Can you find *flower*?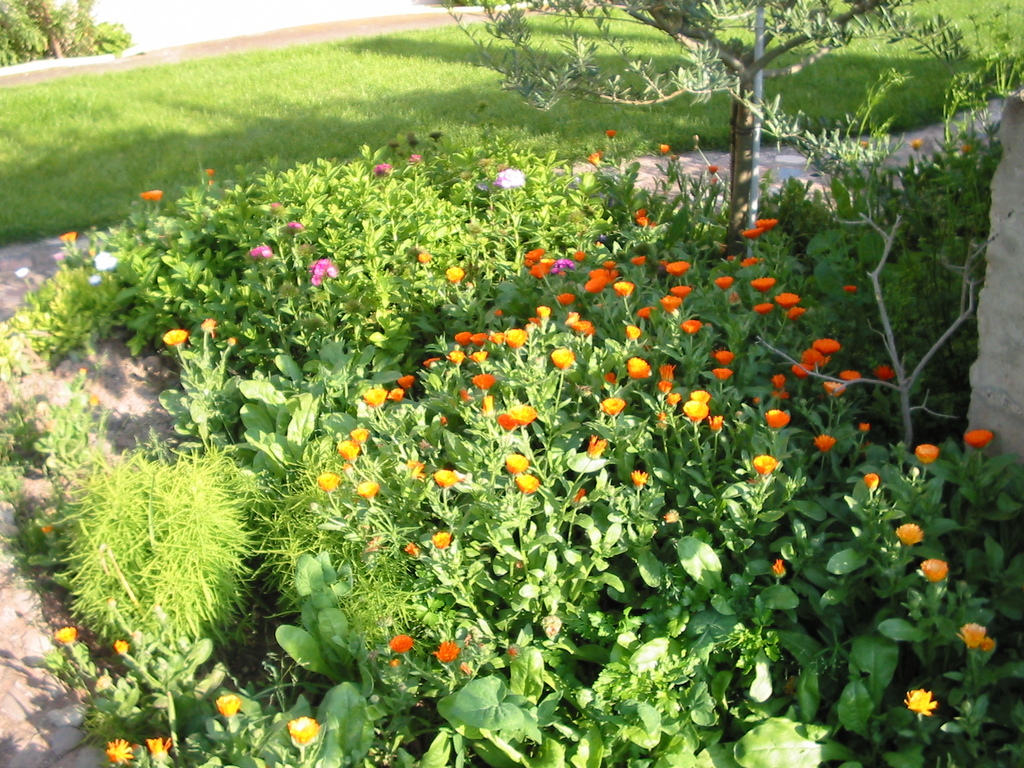
Yes, bounding box: 671:282:687:298.
